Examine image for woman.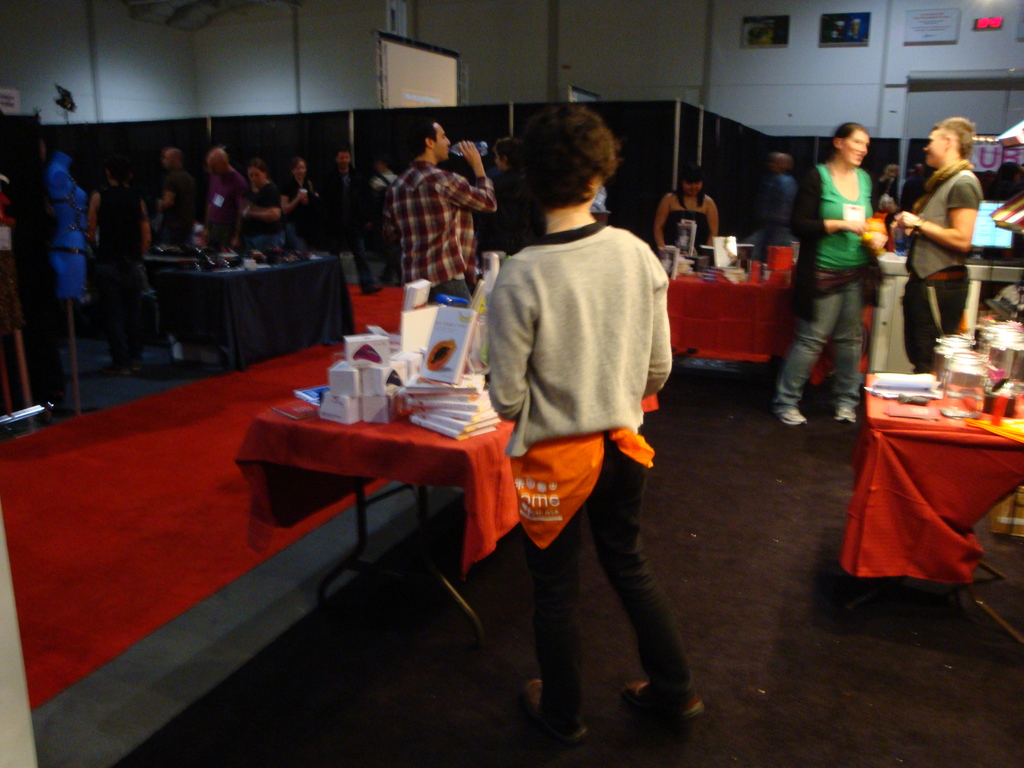
Examination result: 232:157:287:255.
